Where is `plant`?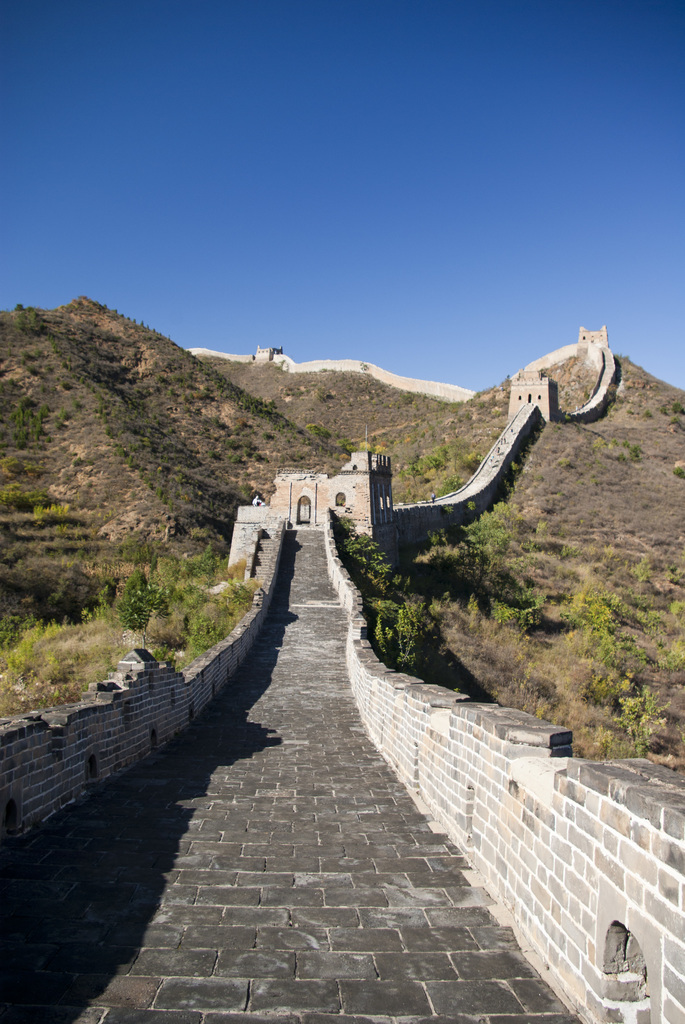
{"left": 669, "top": 415, "right": 684, "bottom": 431}.
